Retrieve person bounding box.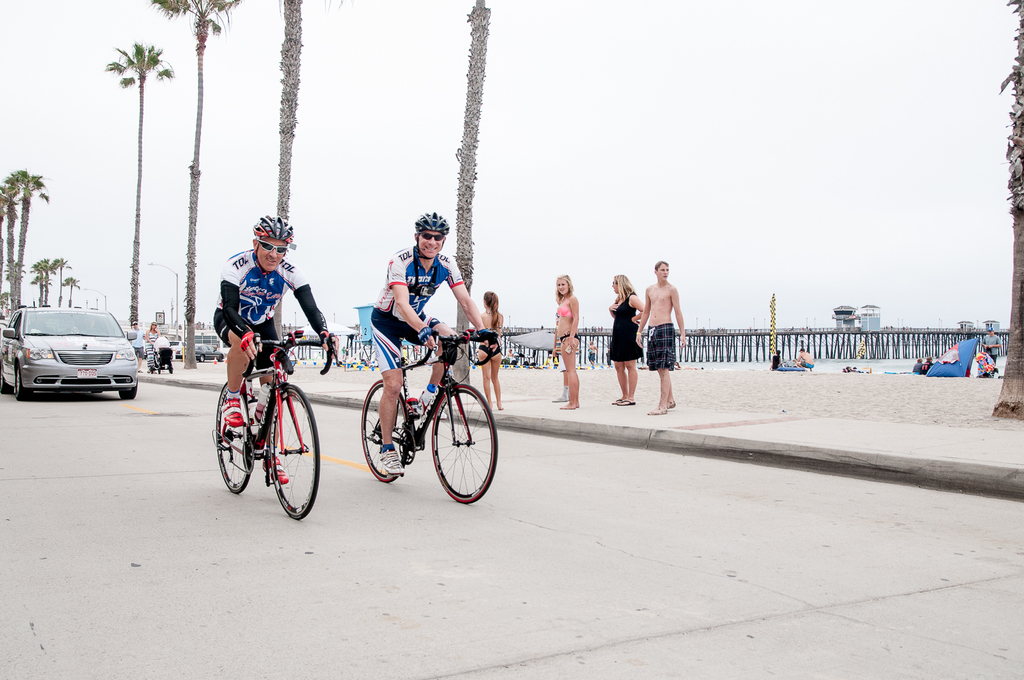
Bounding box: <bbox>980, 330, 1001, 364</bbox>.
